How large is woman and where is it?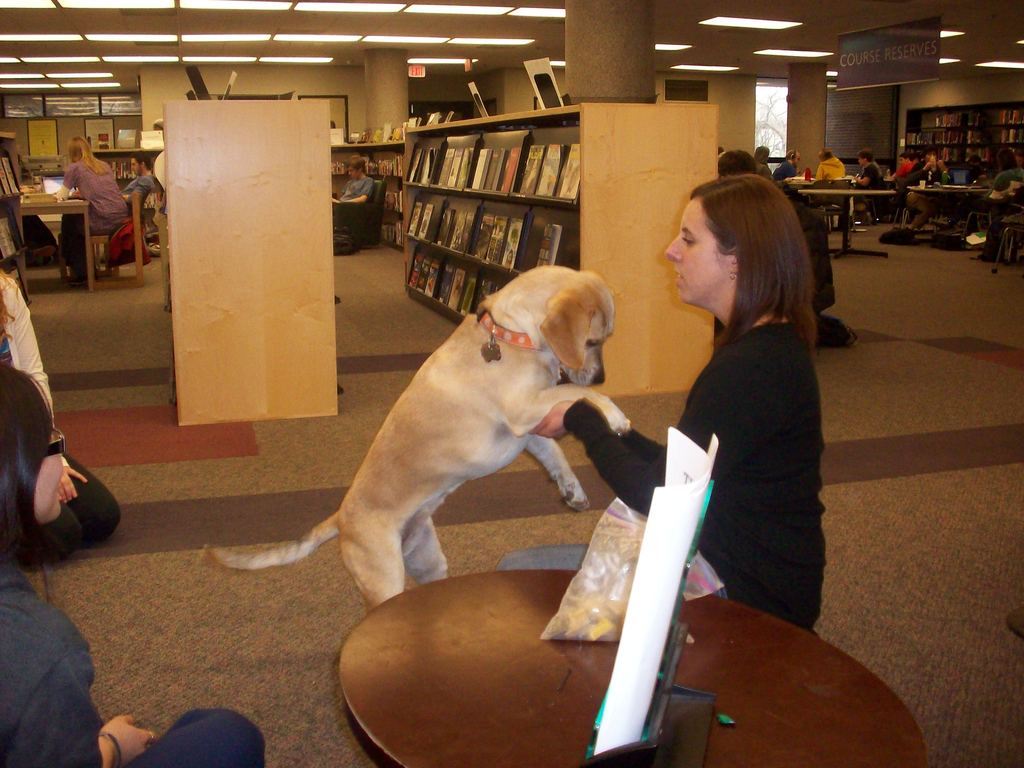
Bounding box: {"left": 0, "top": 365, "right": 266, "bottom": 767}.
